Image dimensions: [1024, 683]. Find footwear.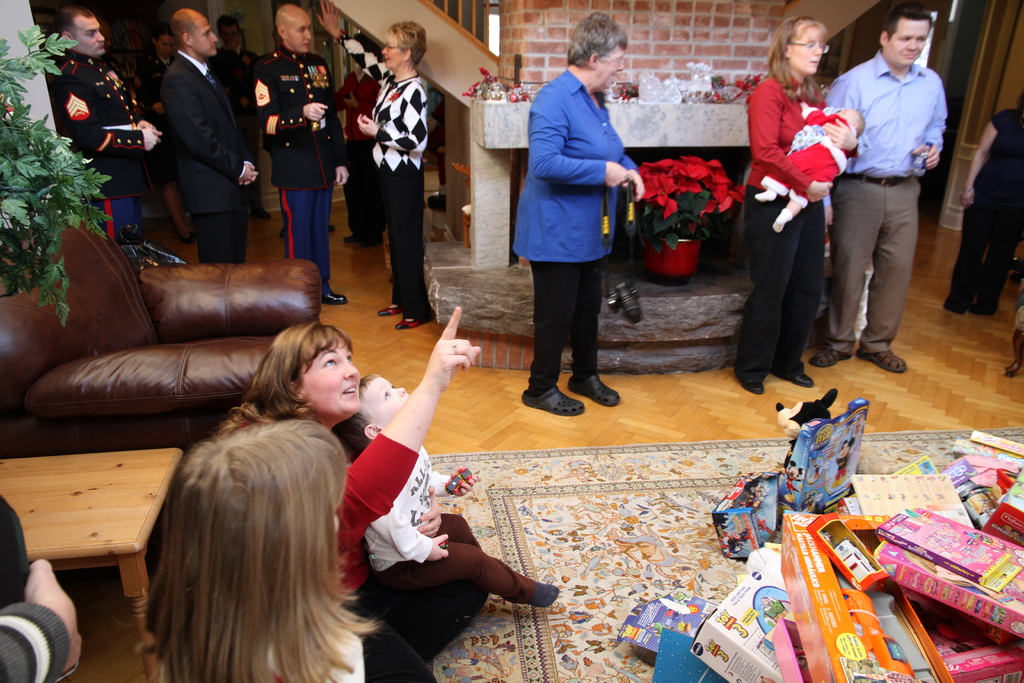
x1=810 y1=343 x2=852 y2=367.
